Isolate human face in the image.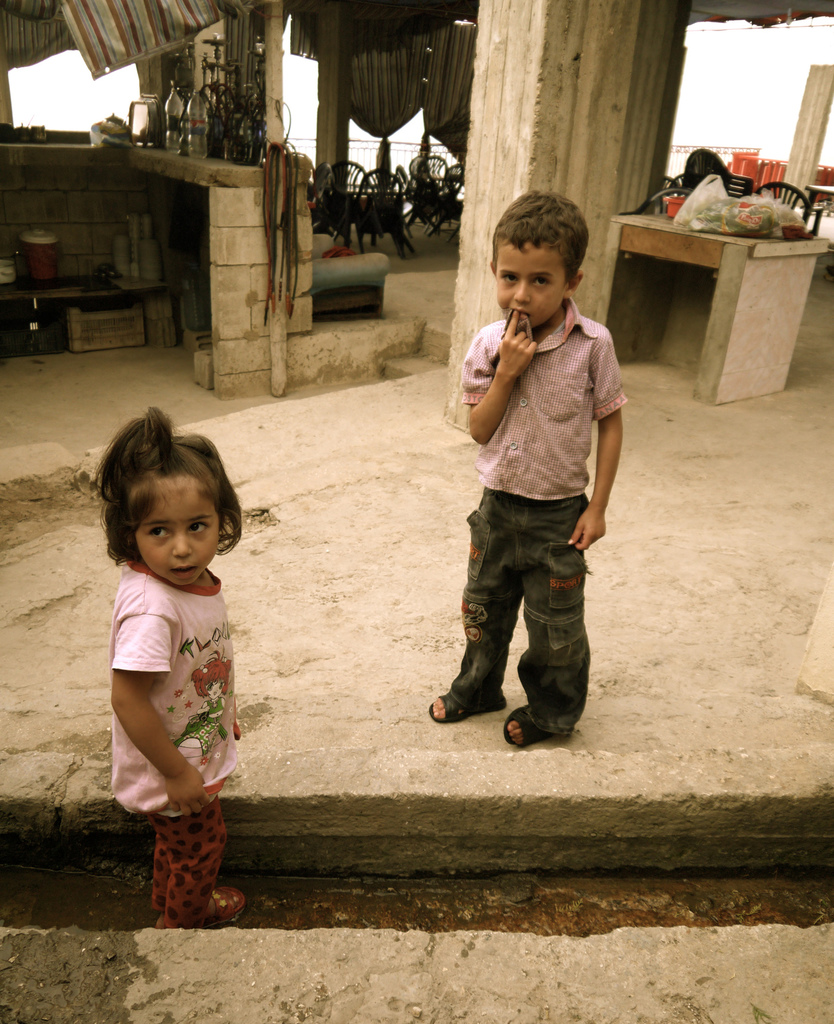
Isolated region: bbox=[492, 234, 571, 325].
